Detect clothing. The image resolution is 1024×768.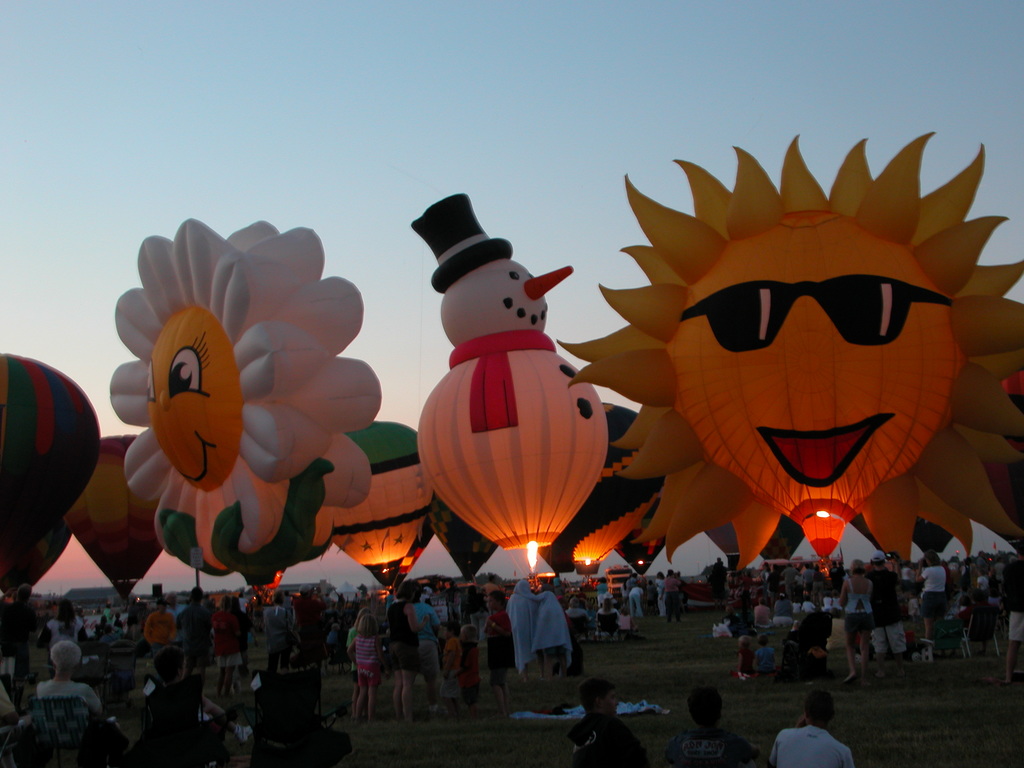
BBox(404, 604, 449, 680).
